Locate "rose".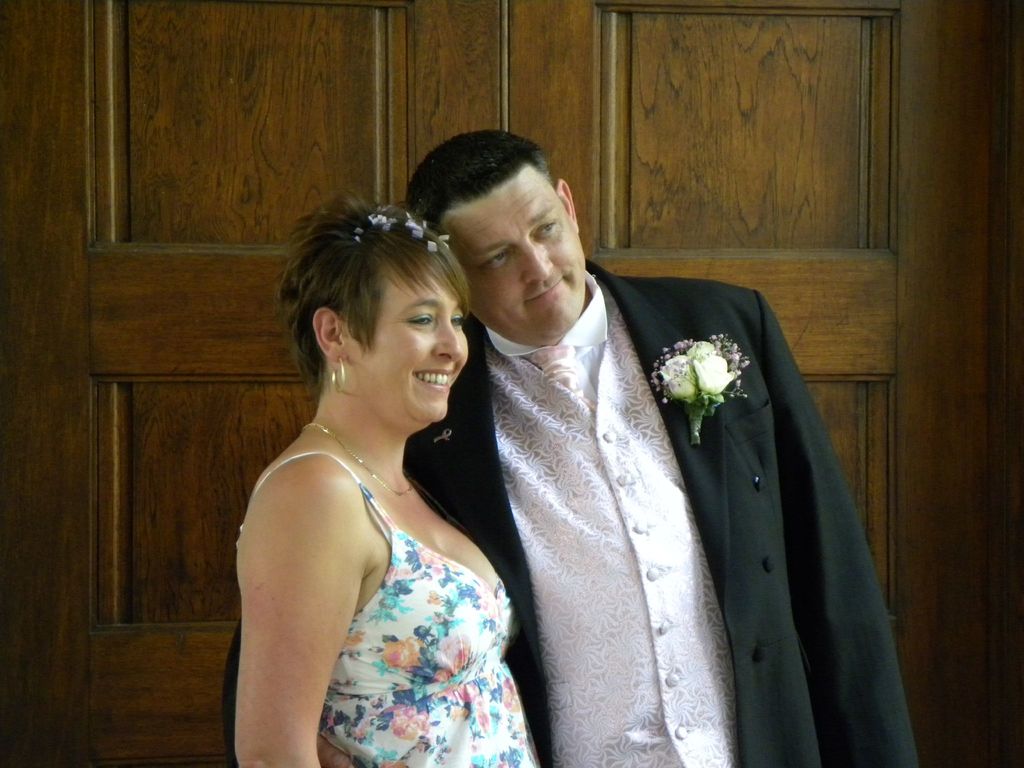
Bounding box: 661, 339, 742, 399.
